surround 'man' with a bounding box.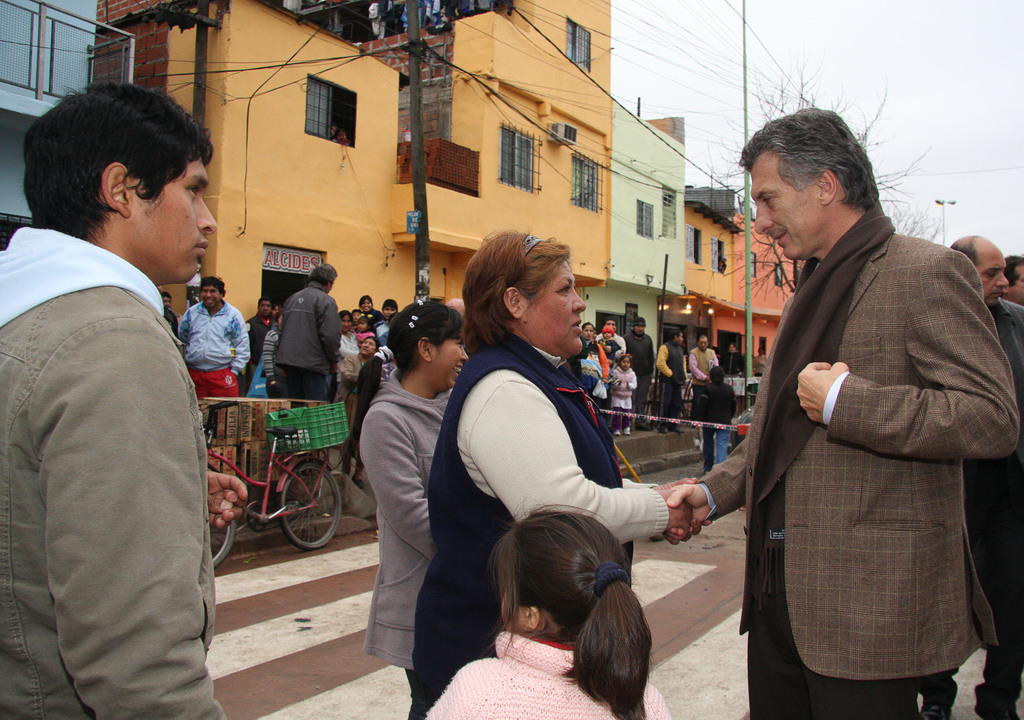
<region>1000, 253, 1023, 309</region>.
